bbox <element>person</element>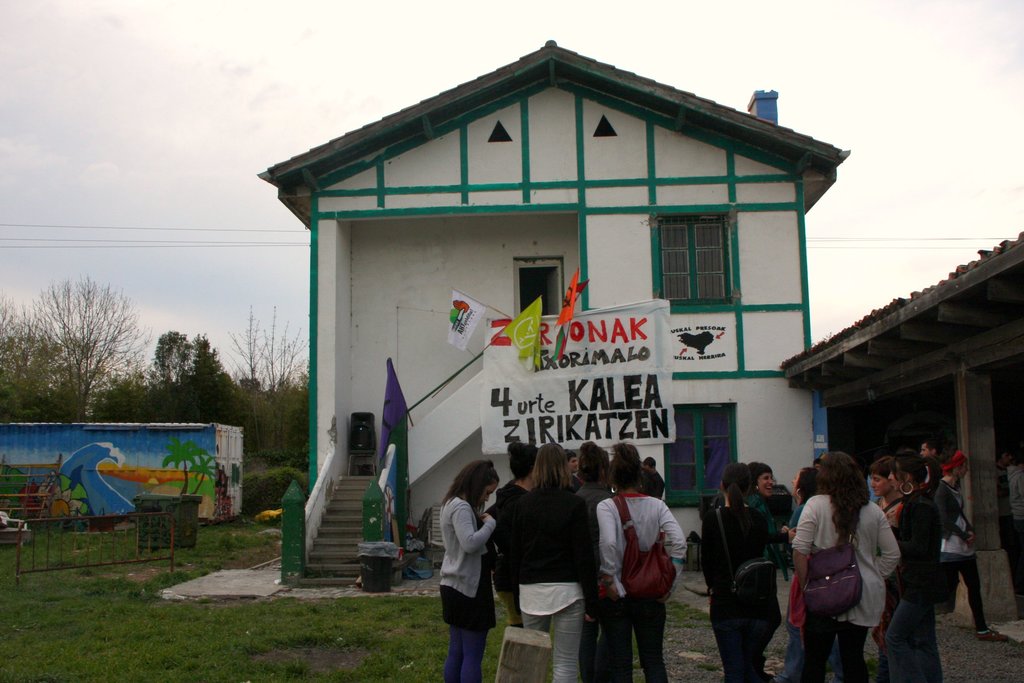
874,459,900,525
